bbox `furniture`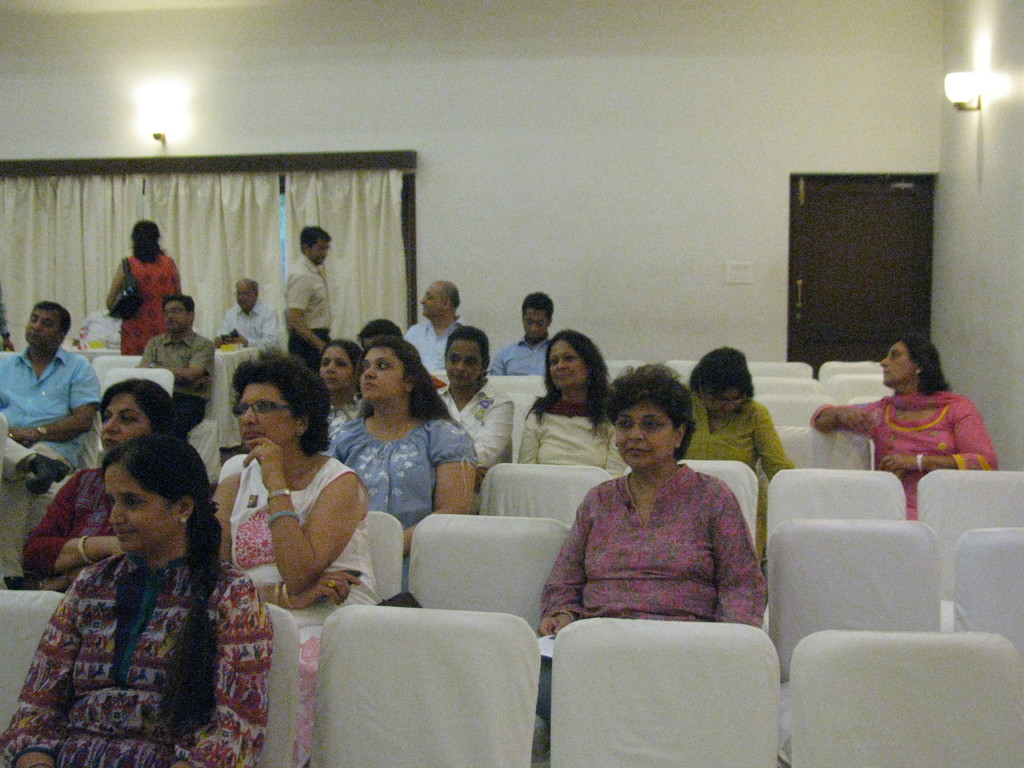
bbox=(792, 634, 1023, 767)
